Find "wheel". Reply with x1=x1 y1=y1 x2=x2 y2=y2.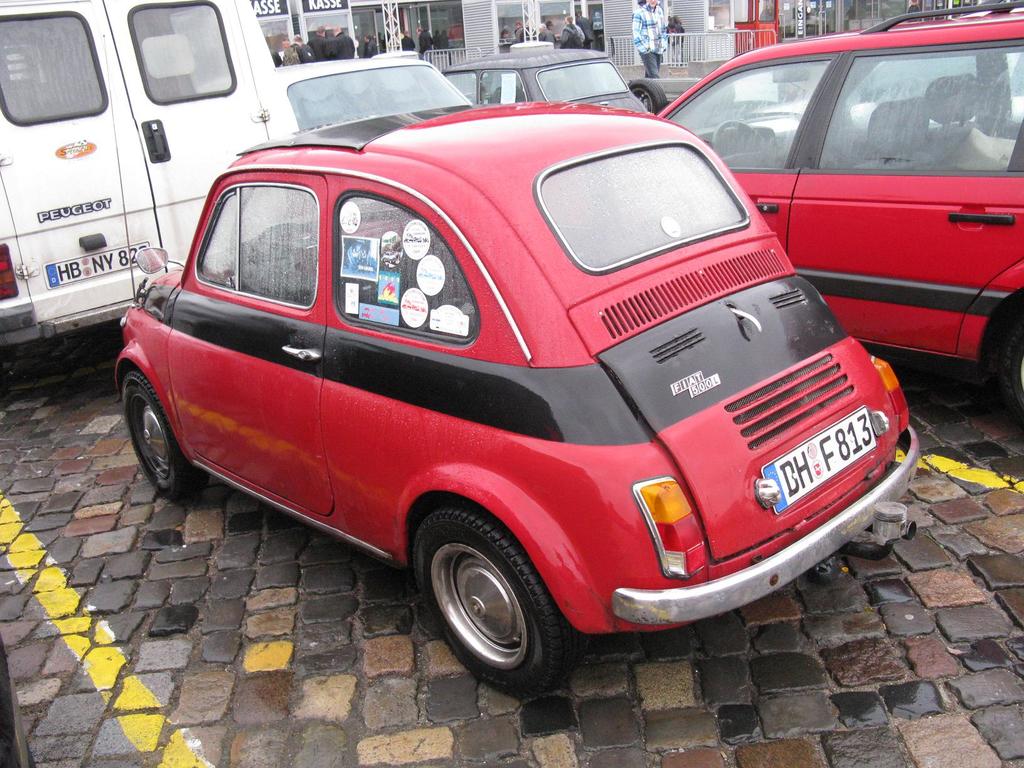
x1=414 y1=512 x2=569 y2=698.
